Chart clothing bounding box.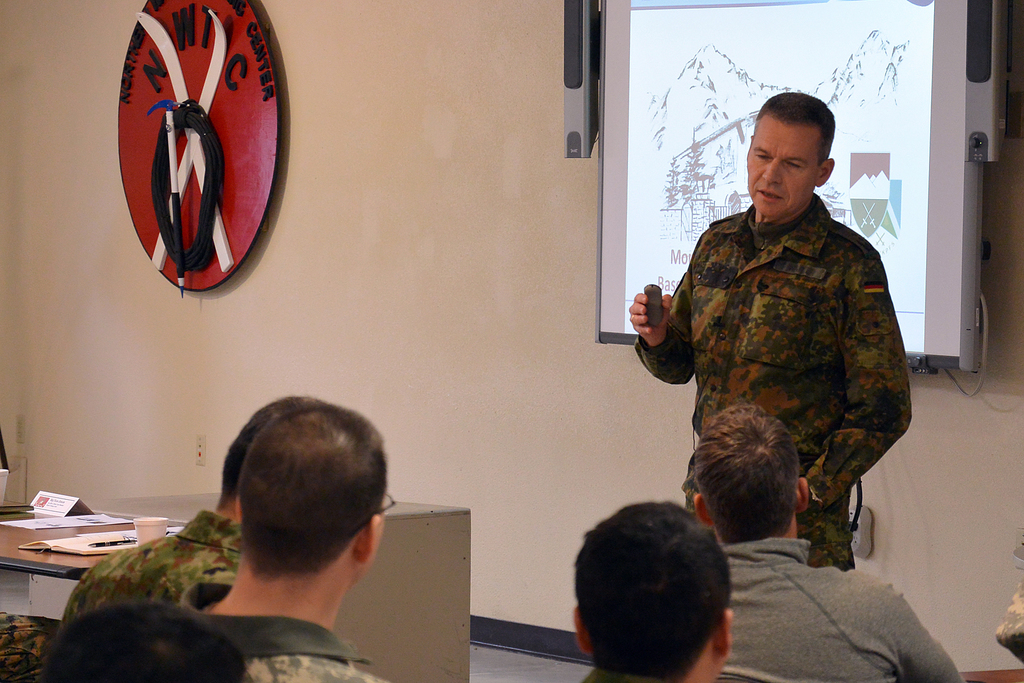
Charted: pyautogui.locateOnScreen(56, 513, 241, 625).
